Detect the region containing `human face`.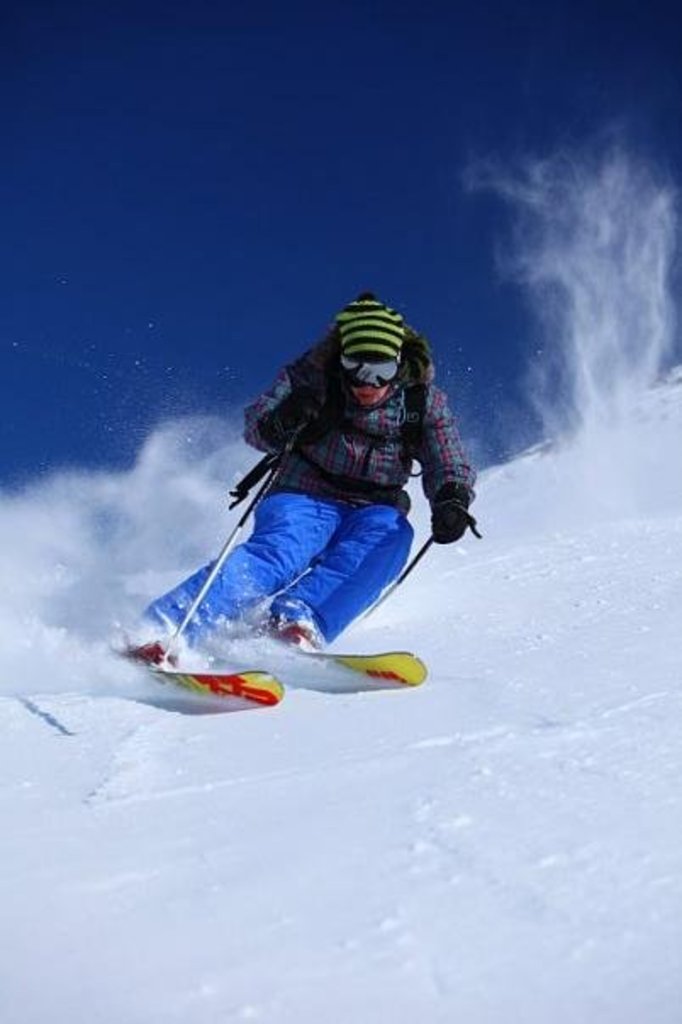
(left=353, top=387, right=389, bottom=405).
